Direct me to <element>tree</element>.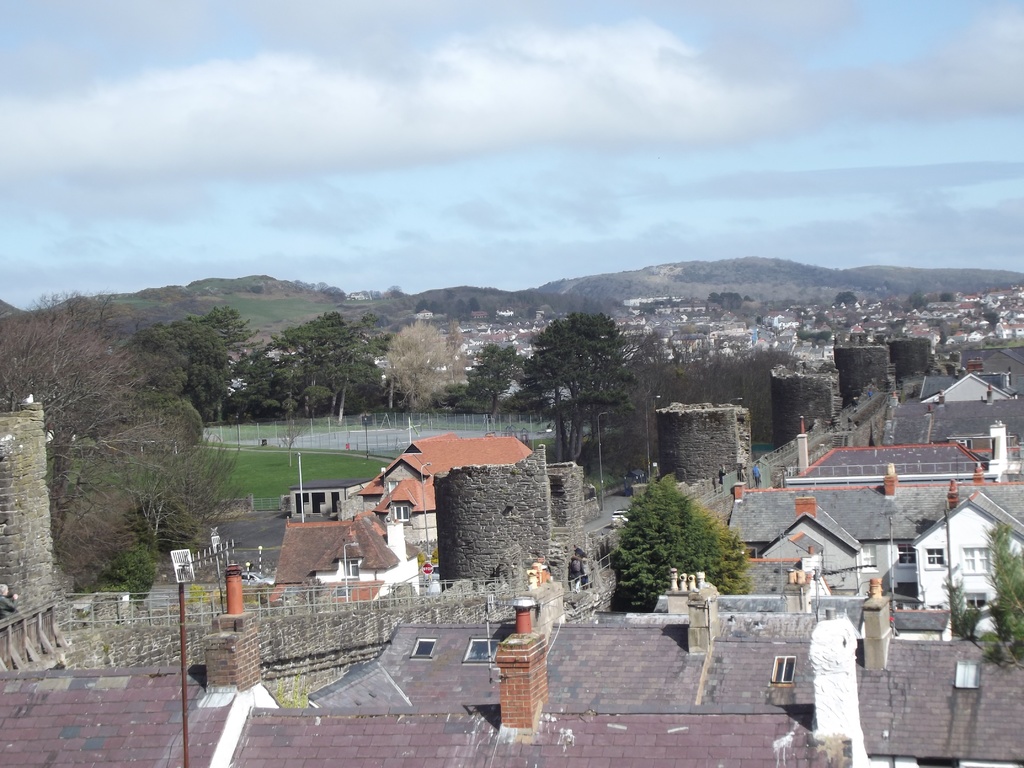
Direction: left=110, top=372, right=221, bottom=442.
